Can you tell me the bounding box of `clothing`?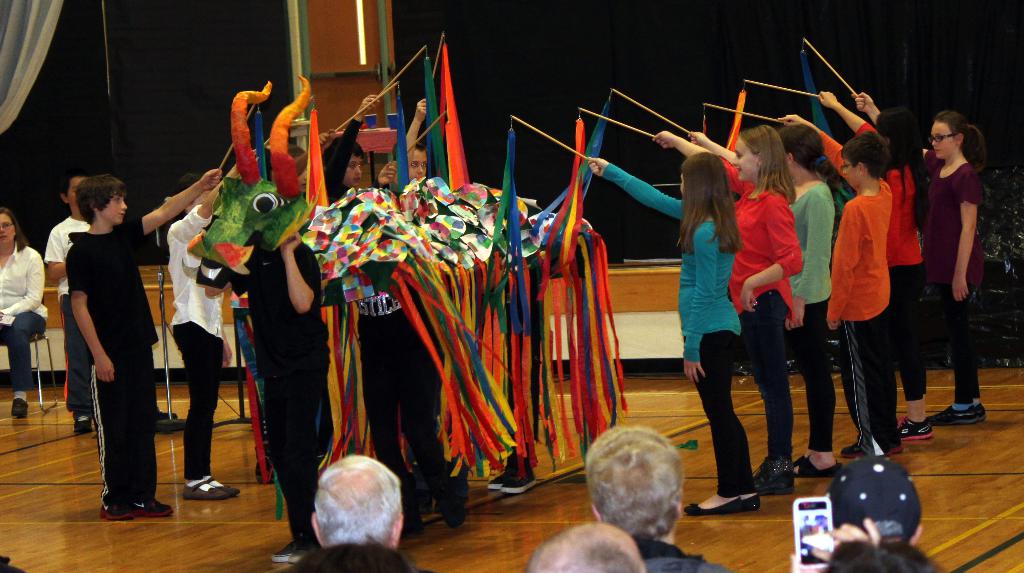
55 177 153 481.
